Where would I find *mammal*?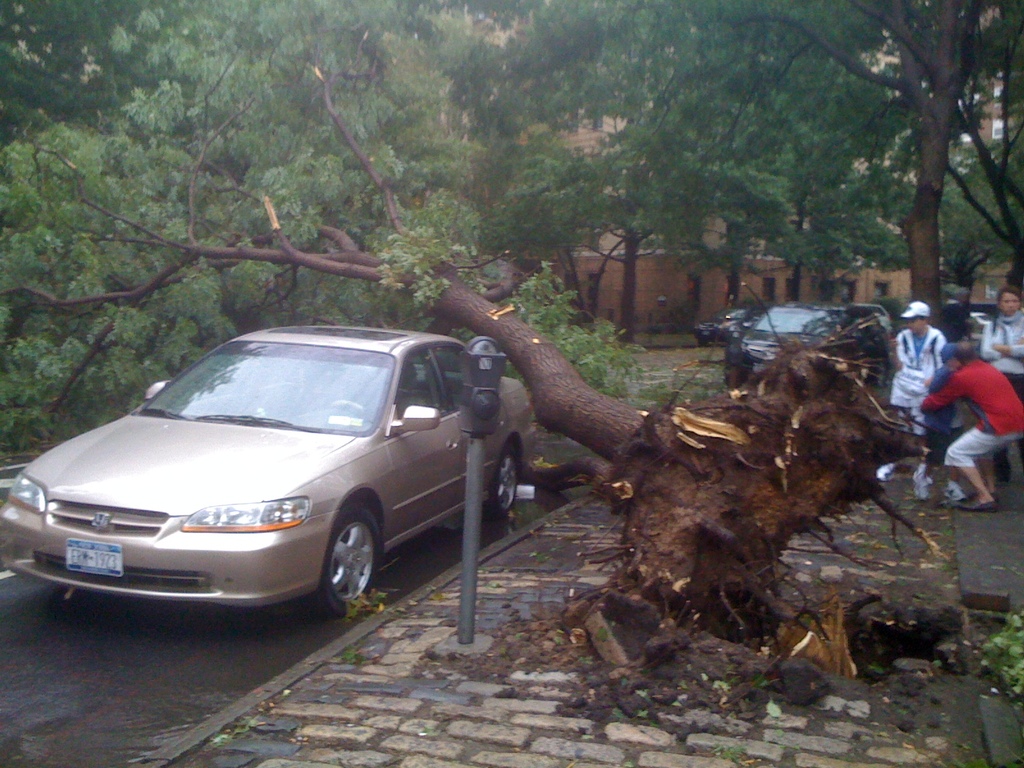
At {"left": 923, "top": 322, "right": 1021, "bottom": 509}.
